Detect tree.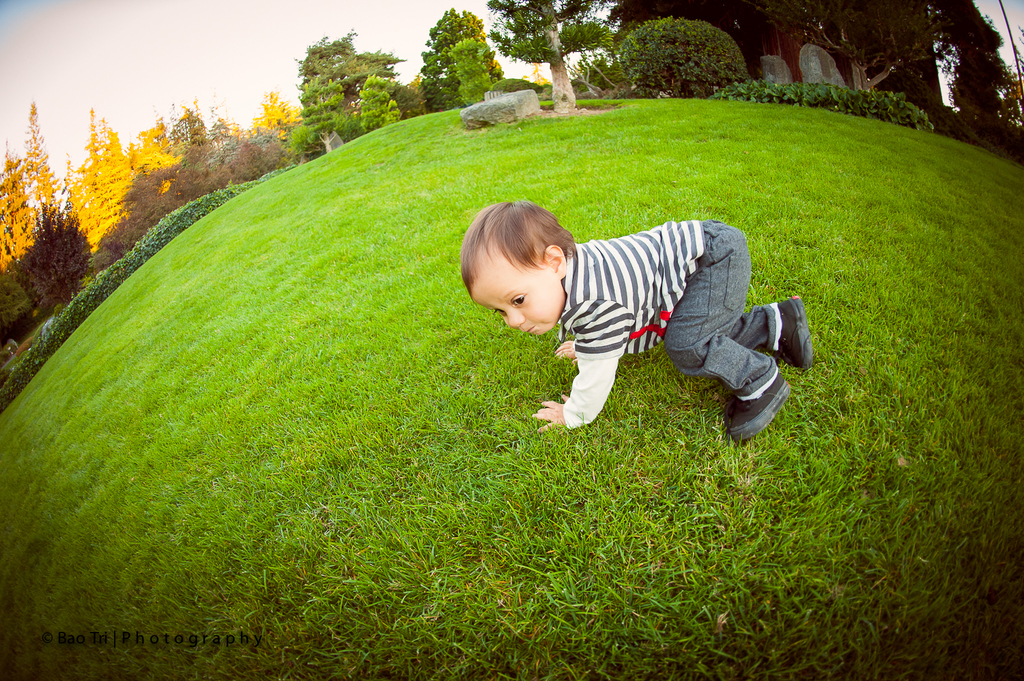
Detected at [x1=395, y1=1, x2=489, y2=105].
